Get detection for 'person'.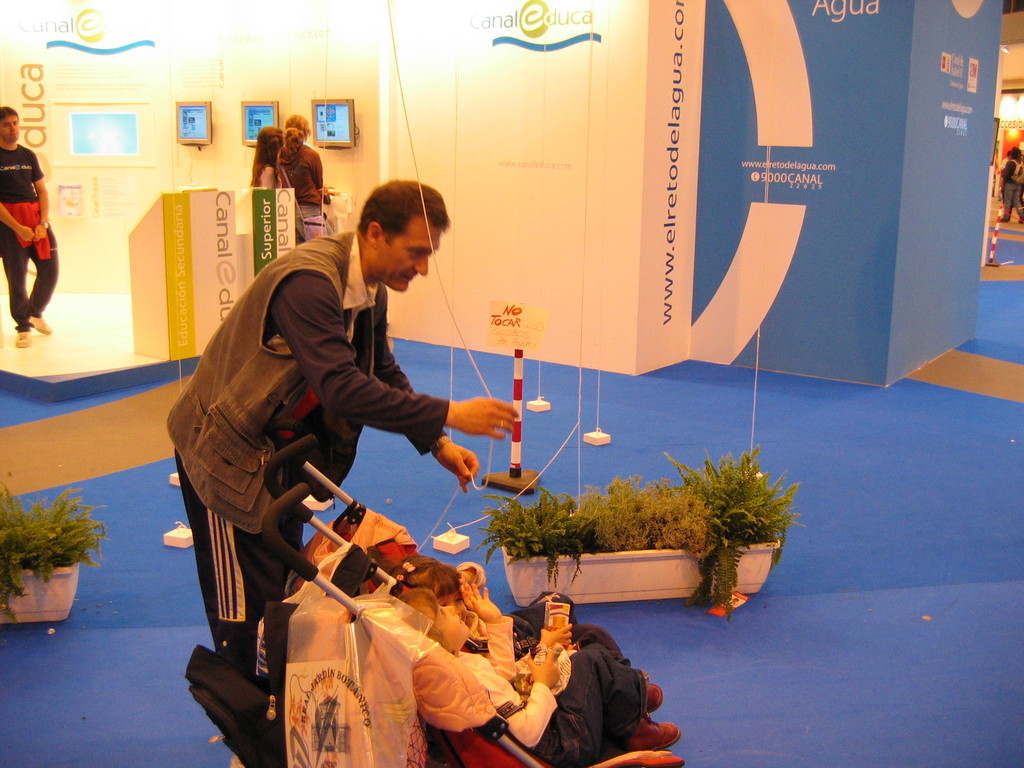
Detection: [left=271, top=109, right=338, bottom=243].
